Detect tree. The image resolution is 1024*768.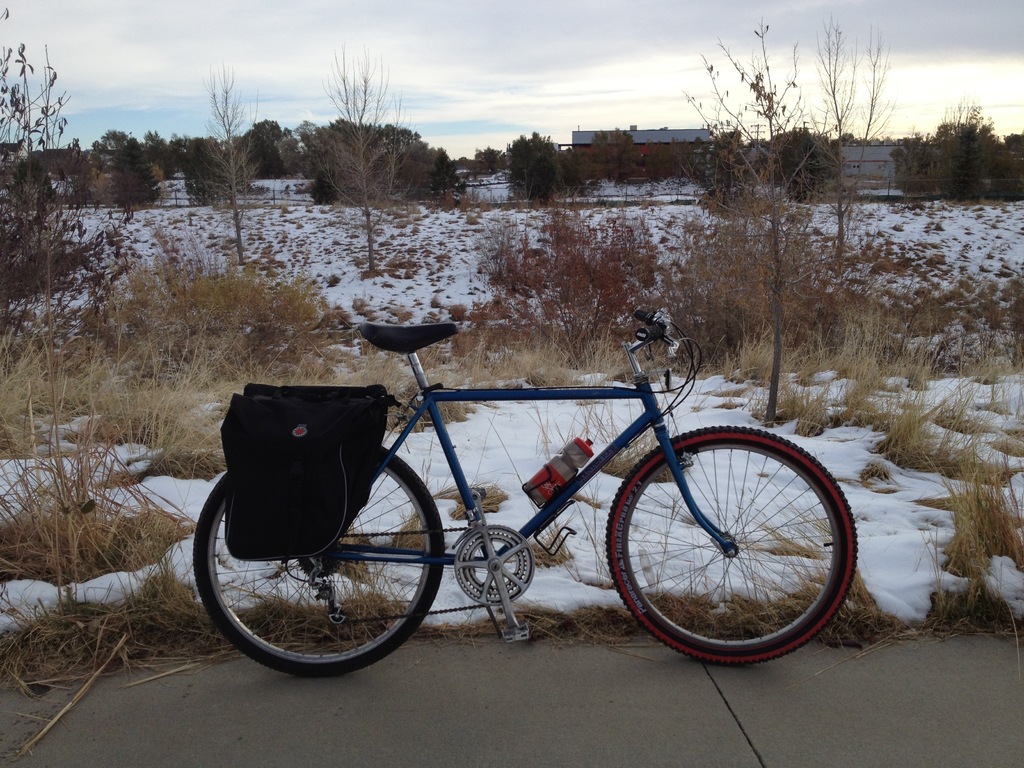
192, 58, 276, 264.
